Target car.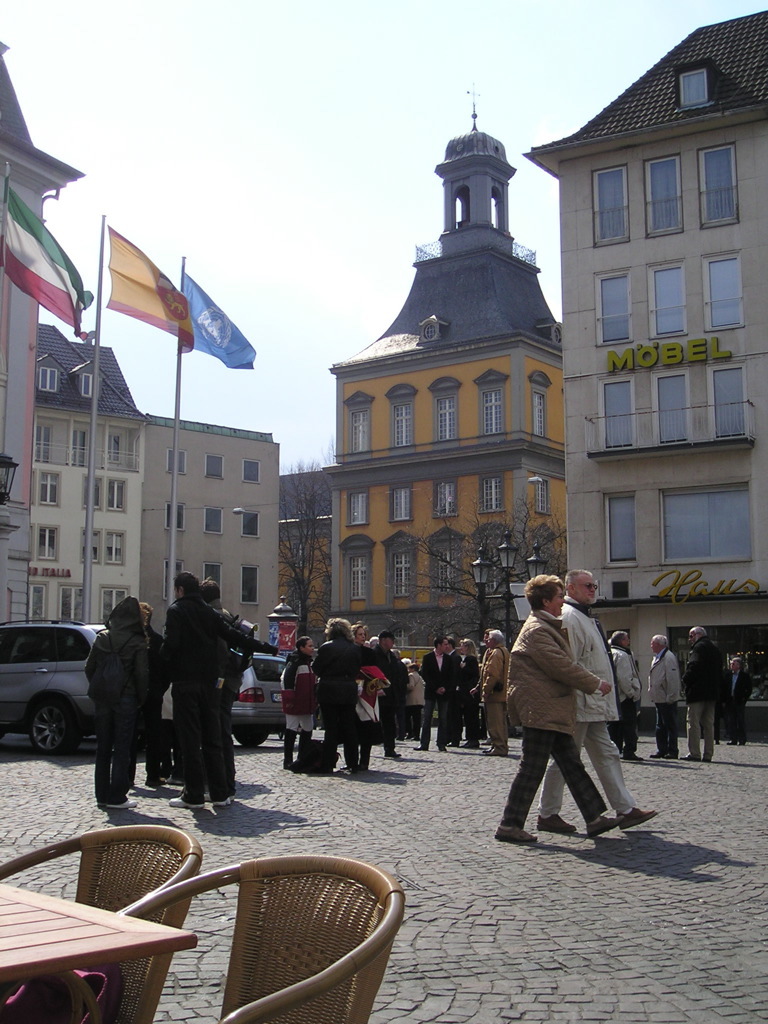
Target region: 0,614,129,772.
